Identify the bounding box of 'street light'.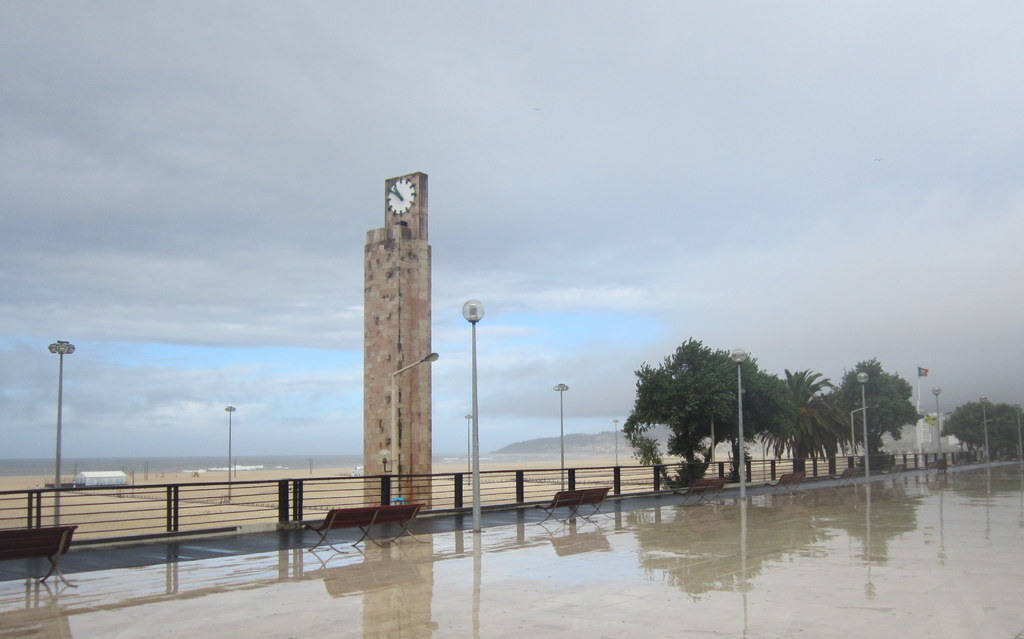
[x1=852, y1=356, x2=880, y2=490].
